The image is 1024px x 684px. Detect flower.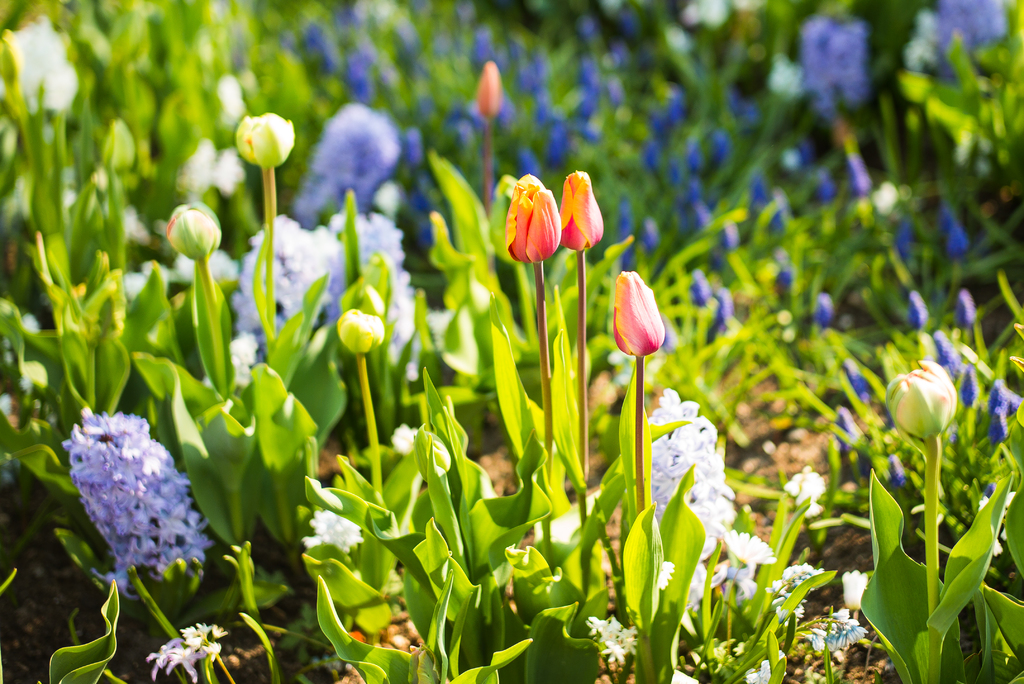
Detection: rect(503, 172, 562, 273).
